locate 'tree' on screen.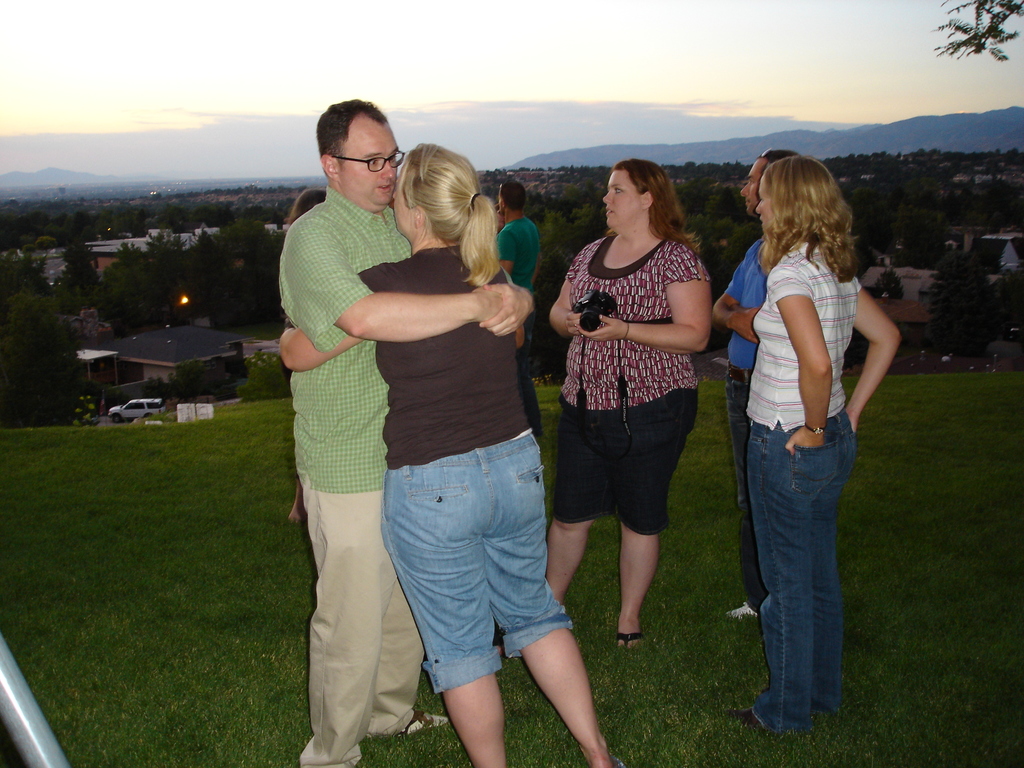
On screen at x1=0, y1=245, x2=73, y2=347.
